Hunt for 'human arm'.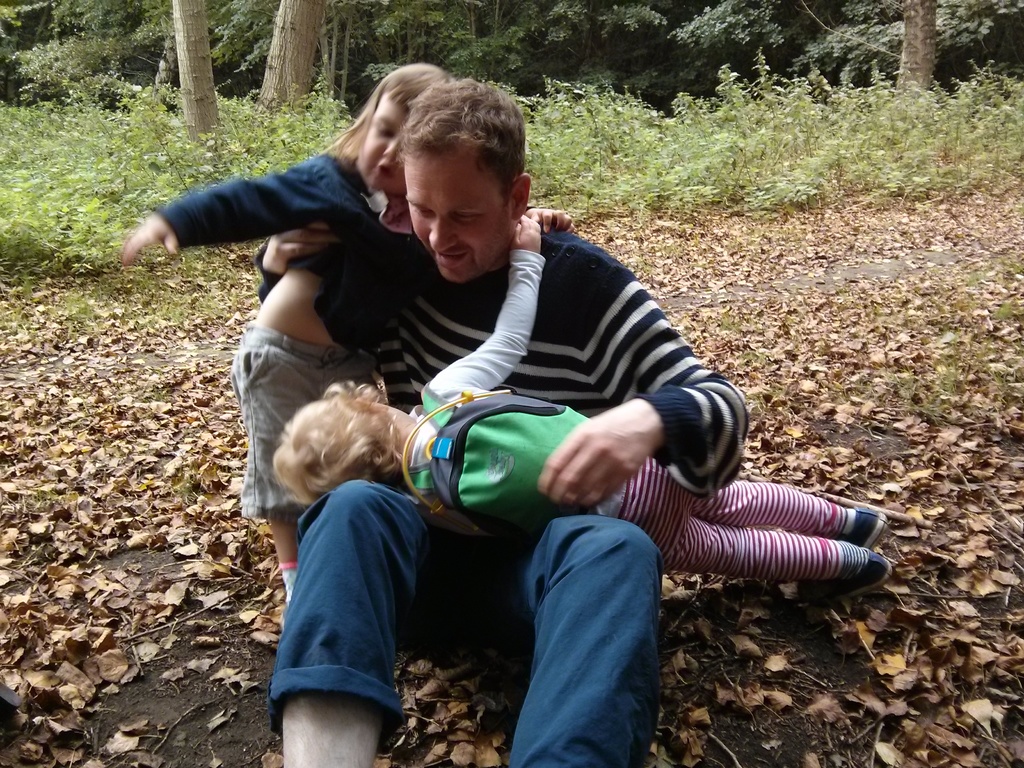
Hunted down at box=[546, 312, 759, 491].
